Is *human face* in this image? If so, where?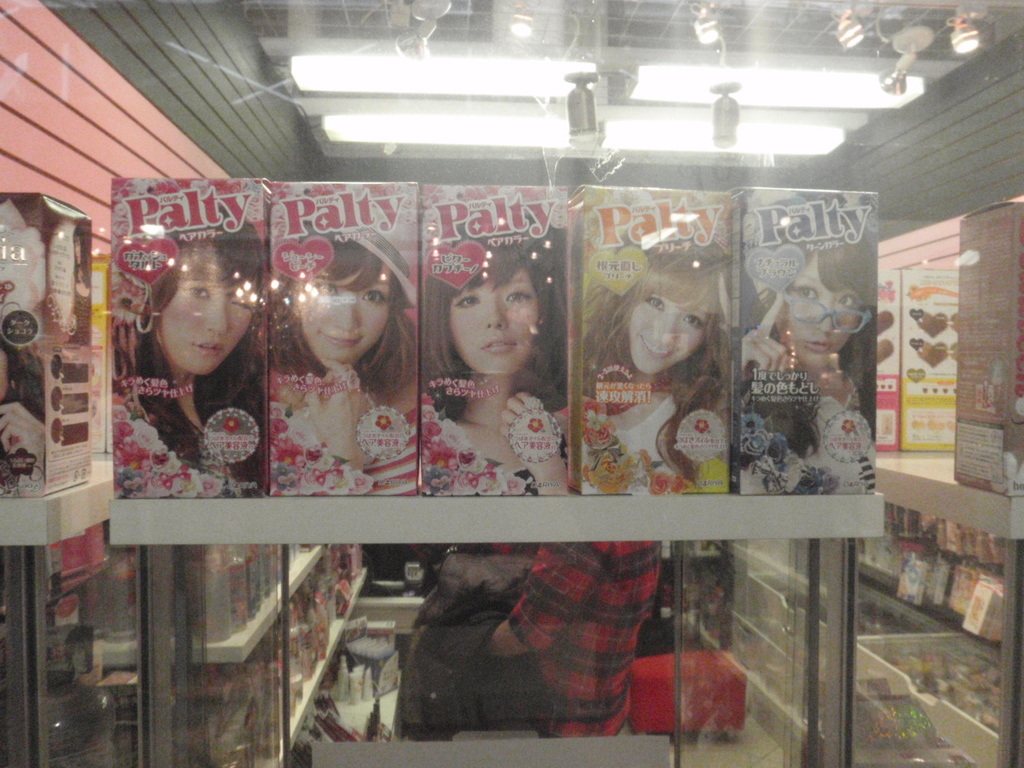
Yes, at region(622, 284, 702, 376).
